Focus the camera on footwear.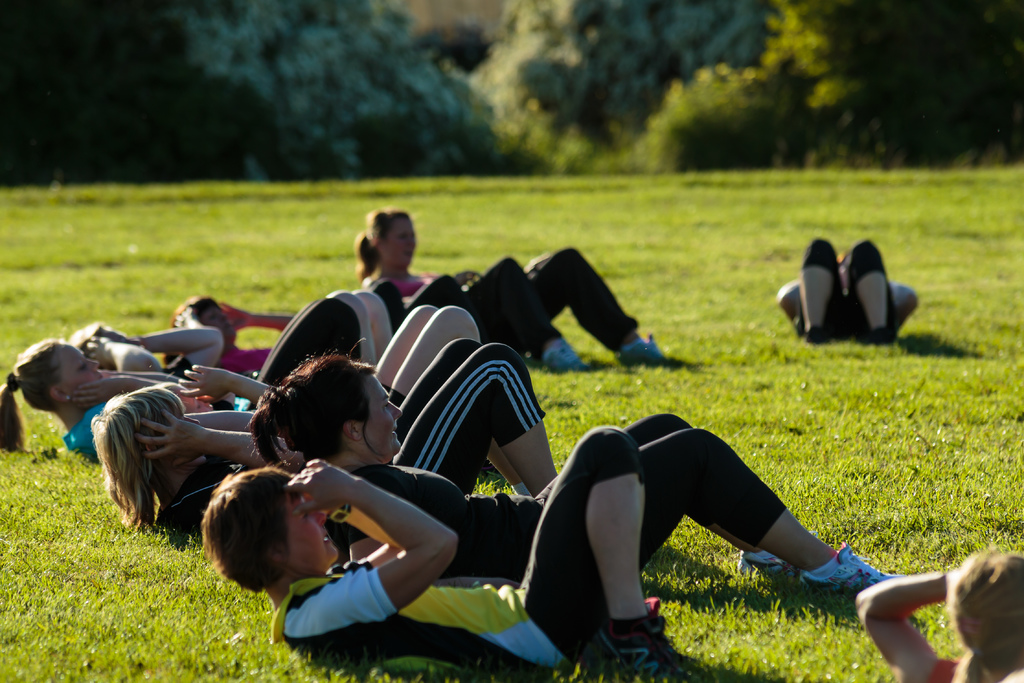
Focus region: x1=607, y1=595, x2=697, y2=682.
